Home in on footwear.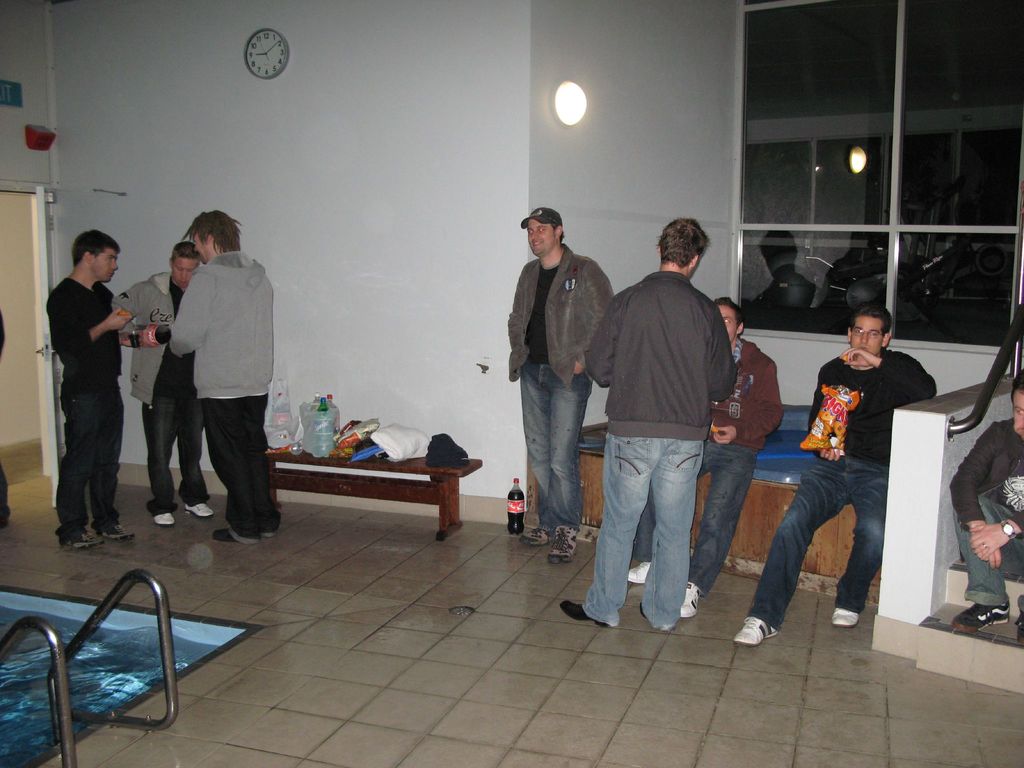
Homed in at box=[558, 603, 607, 631].
